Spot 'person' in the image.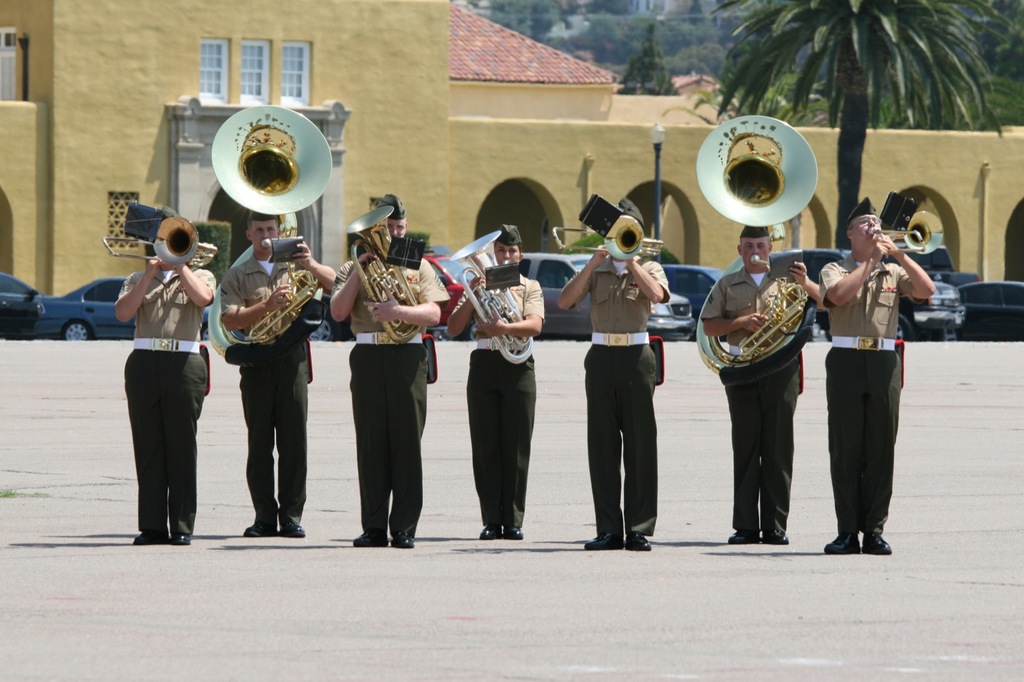
'person' found at box(220, 208, 334, 535).
